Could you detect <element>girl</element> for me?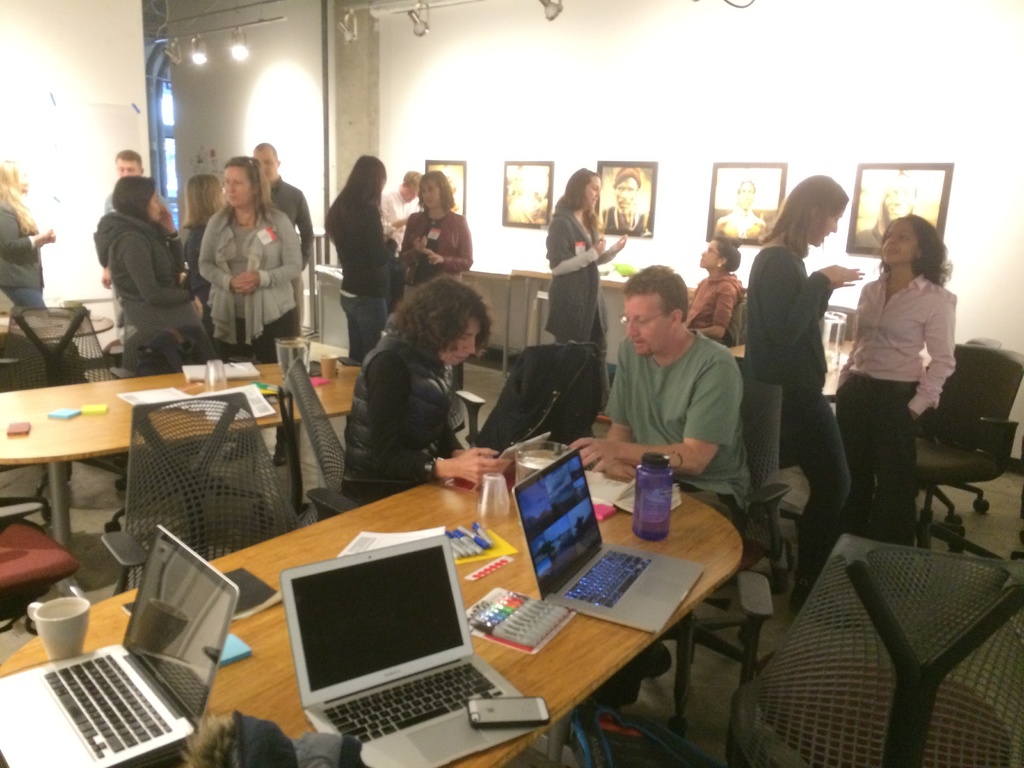
Detection result: <bbox>689, 238, 745, 341</bbox>.
